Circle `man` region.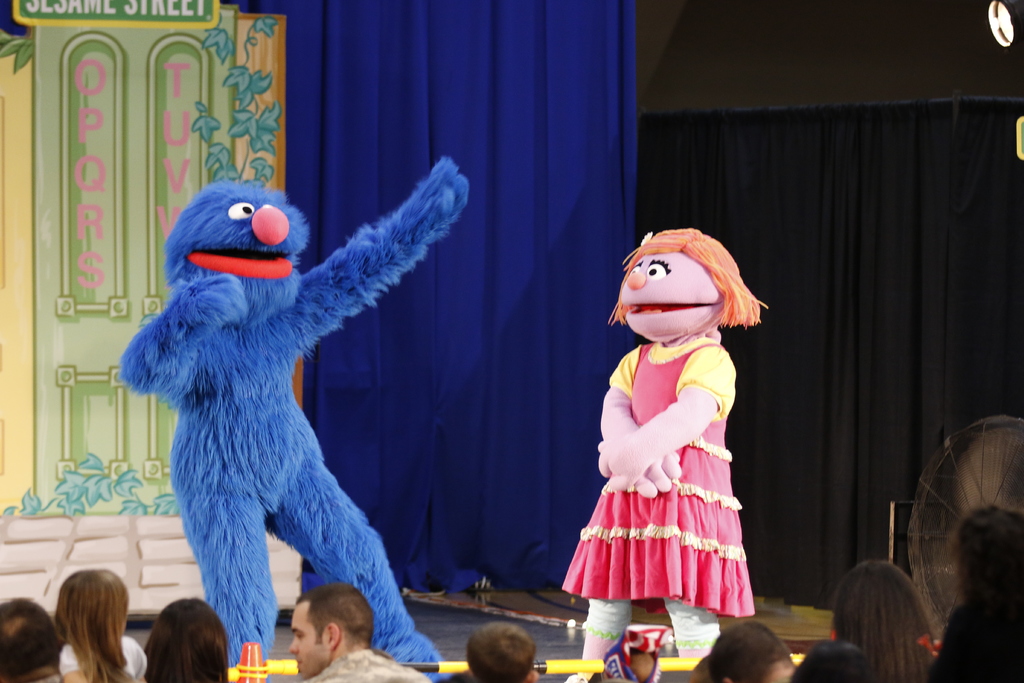
Region: (0,597,64,682).
